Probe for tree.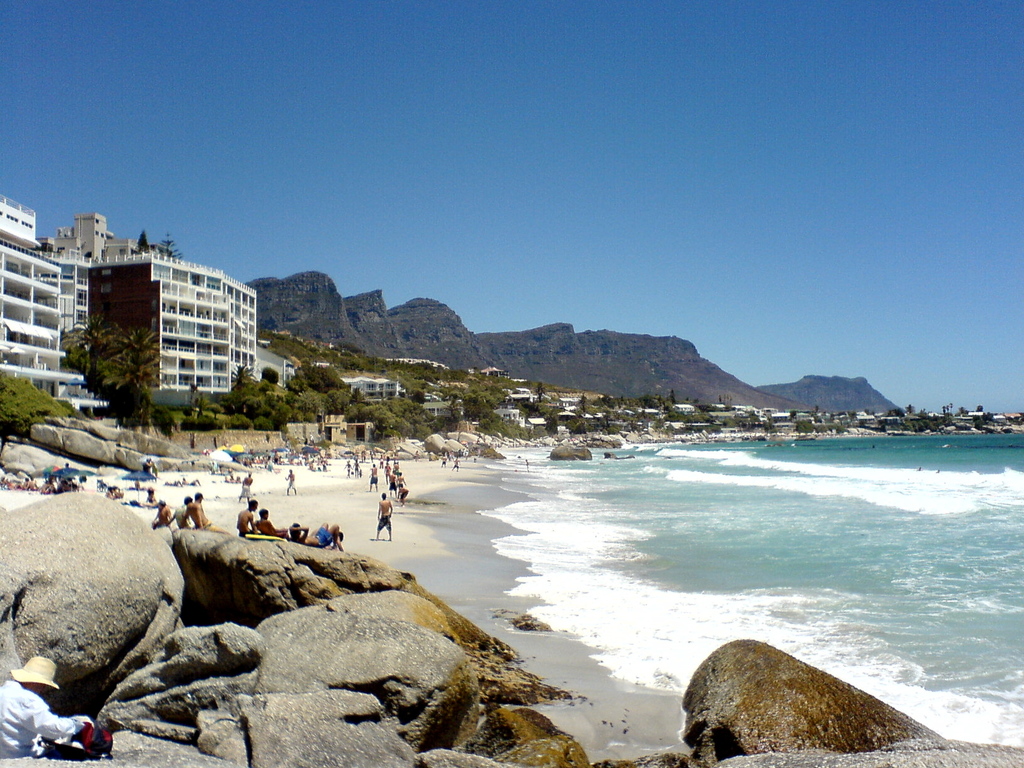
Probe result: locate(231, 357, 250, 382).
